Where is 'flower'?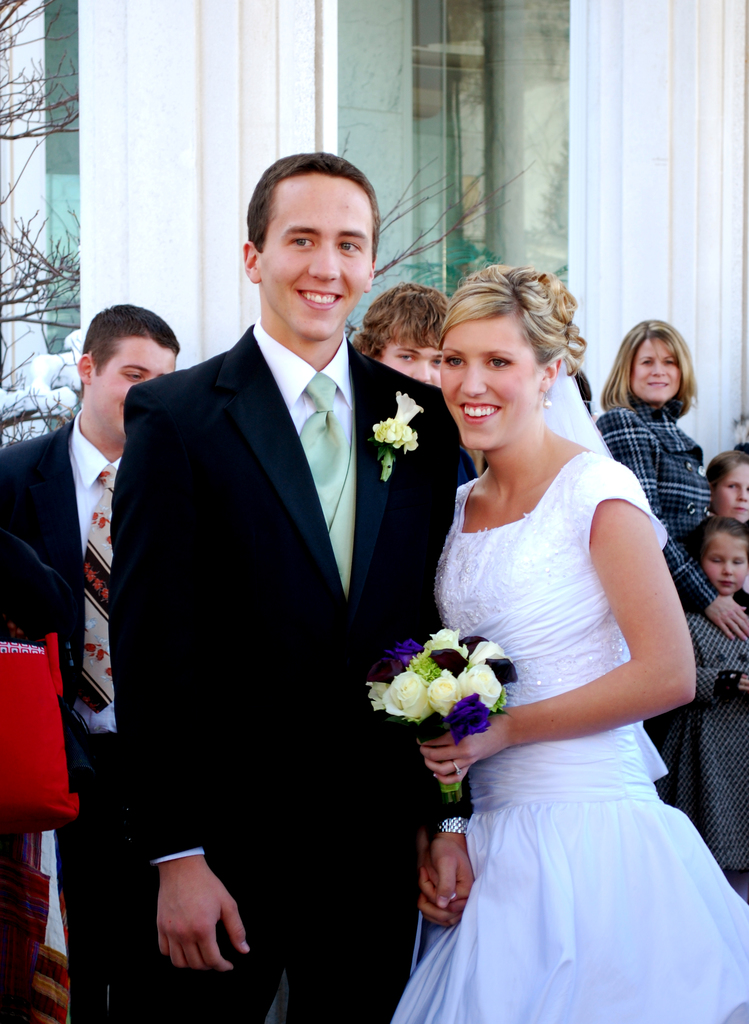
rect(376, 392, 423, 455).
